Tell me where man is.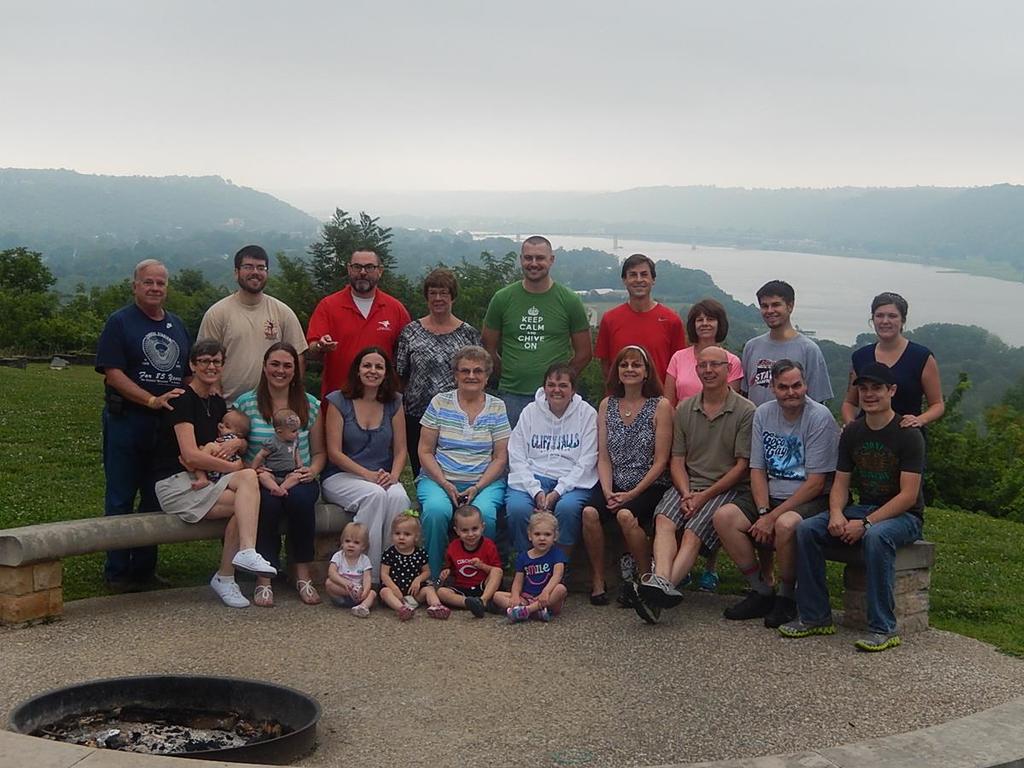
man is at <box>737,274,836,411</box>.
